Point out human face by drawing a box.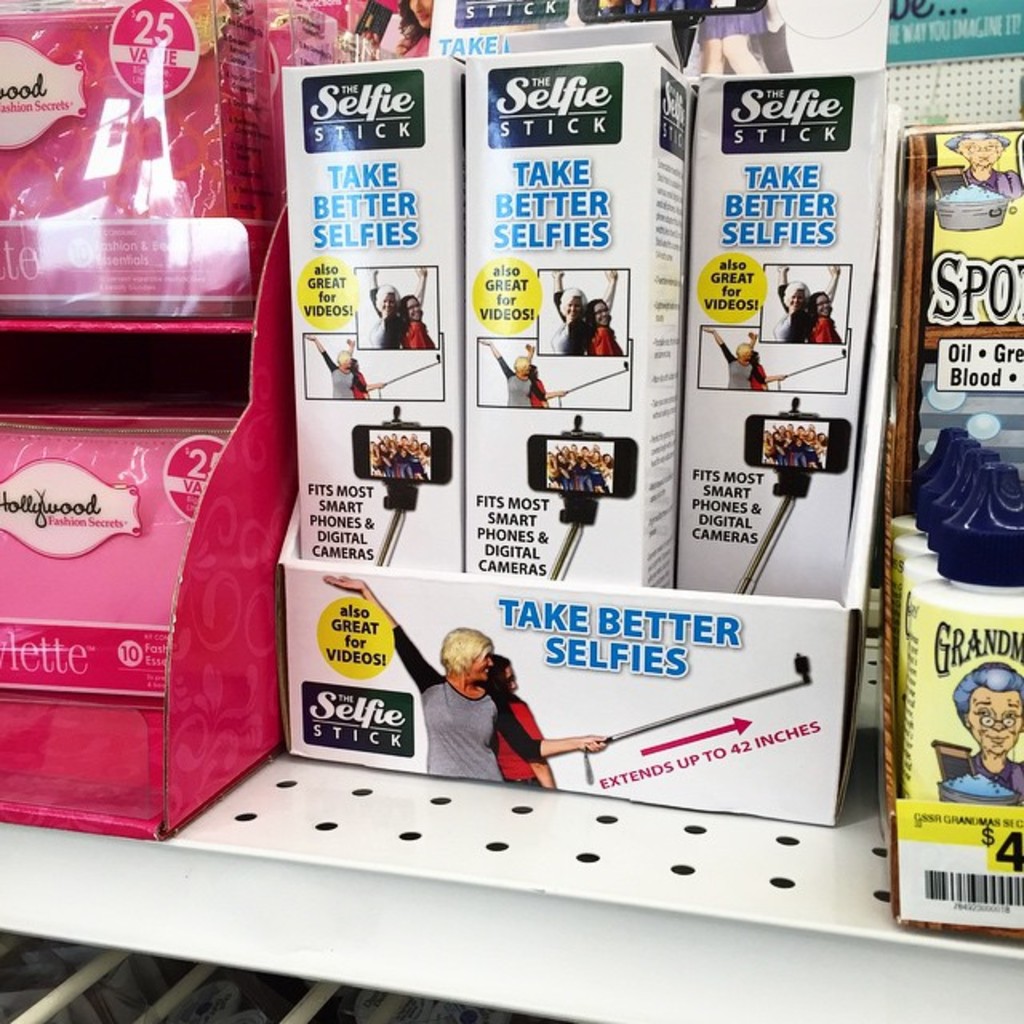
detection(786, 285, 802, 307).
